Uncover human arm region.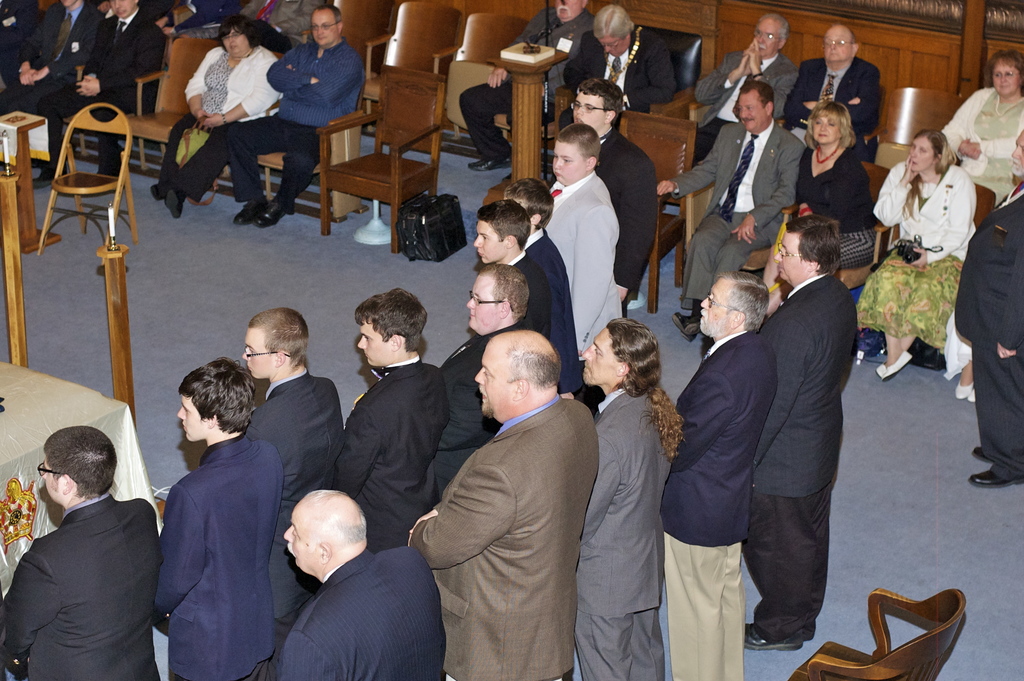
Uncovered: box(273, 623, 335, 680).
